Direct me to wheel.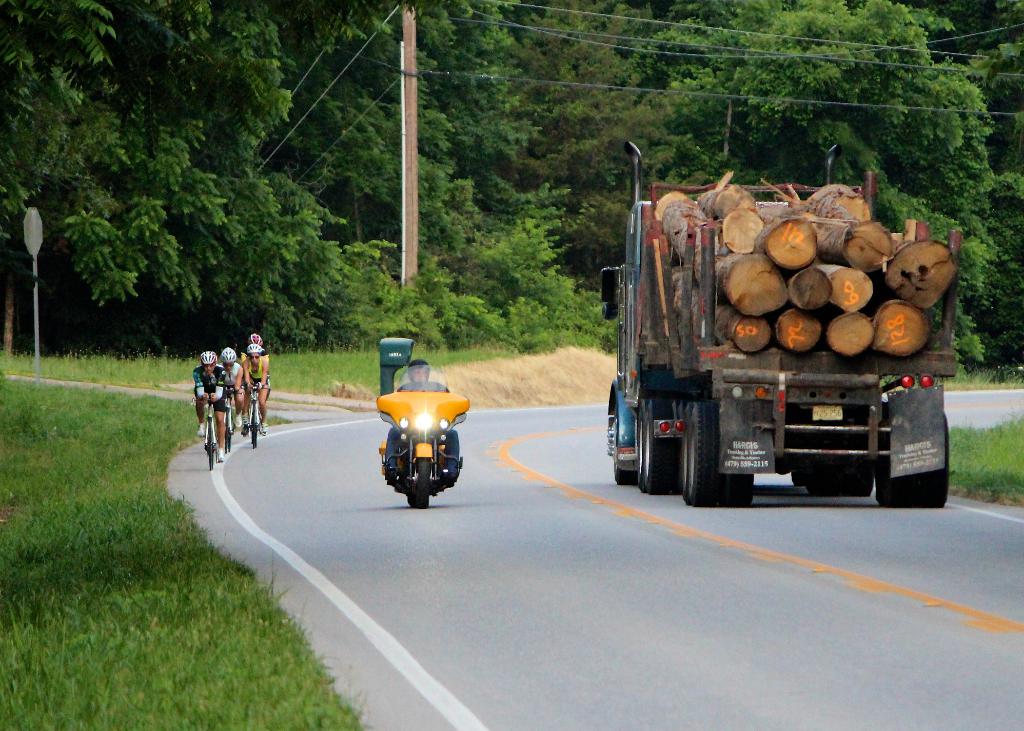
Direction: (225, 416, 230, 450).
